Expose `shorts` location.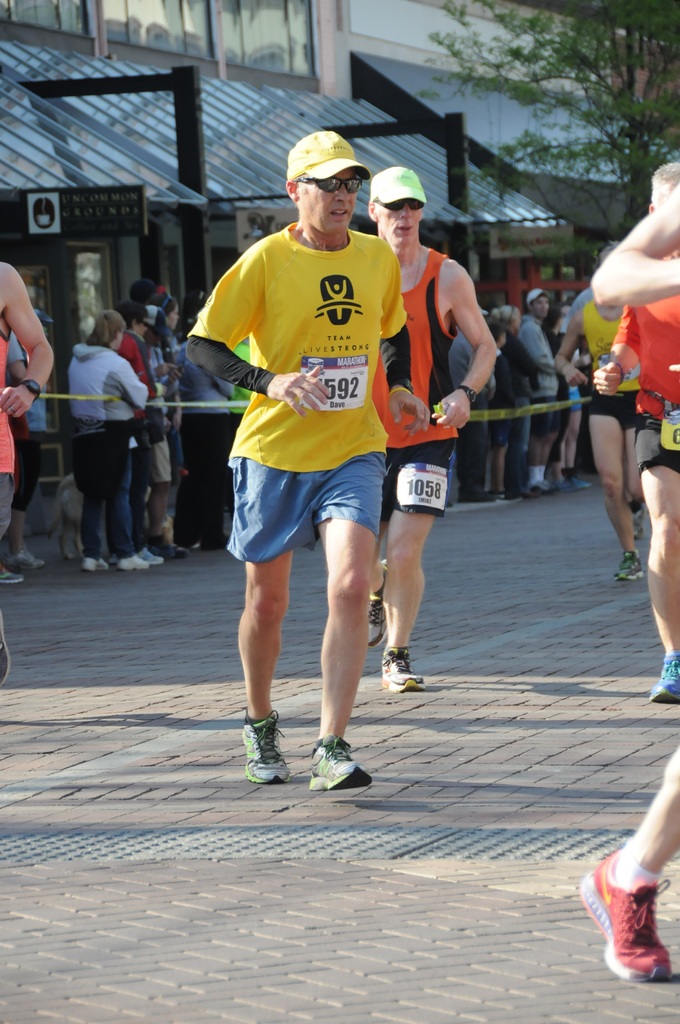
Exposed at bbox=(378, 435, 464, 516).
